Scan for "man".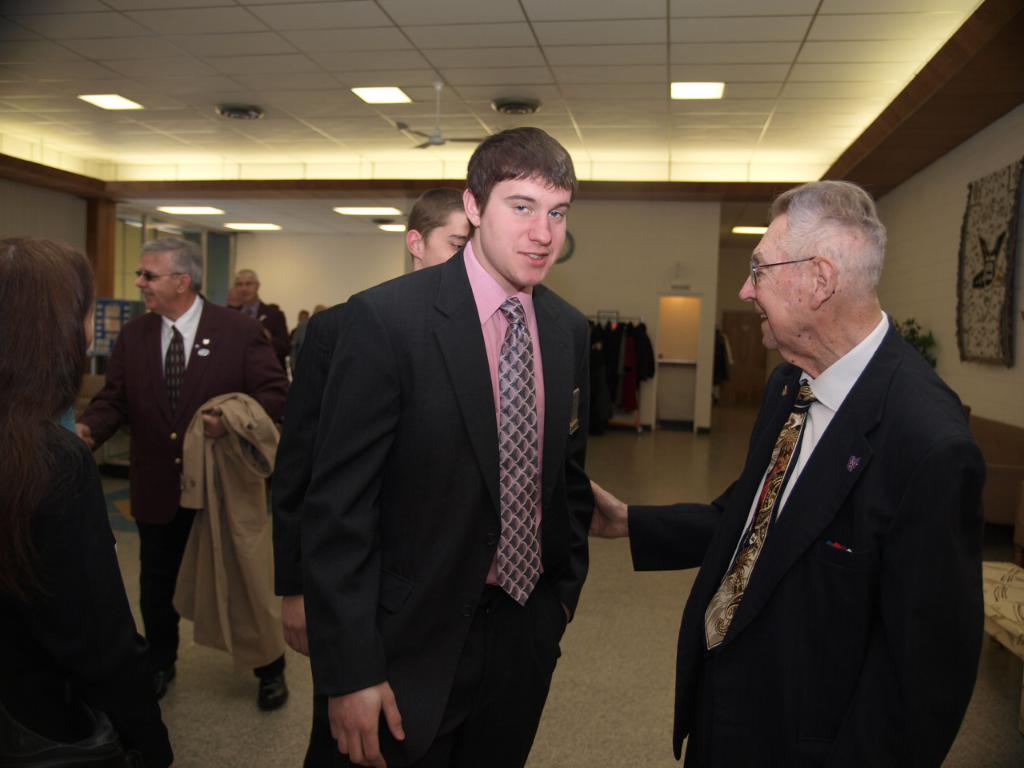
Scan result: x1=74 y1=236 x2=290 y2=714.
